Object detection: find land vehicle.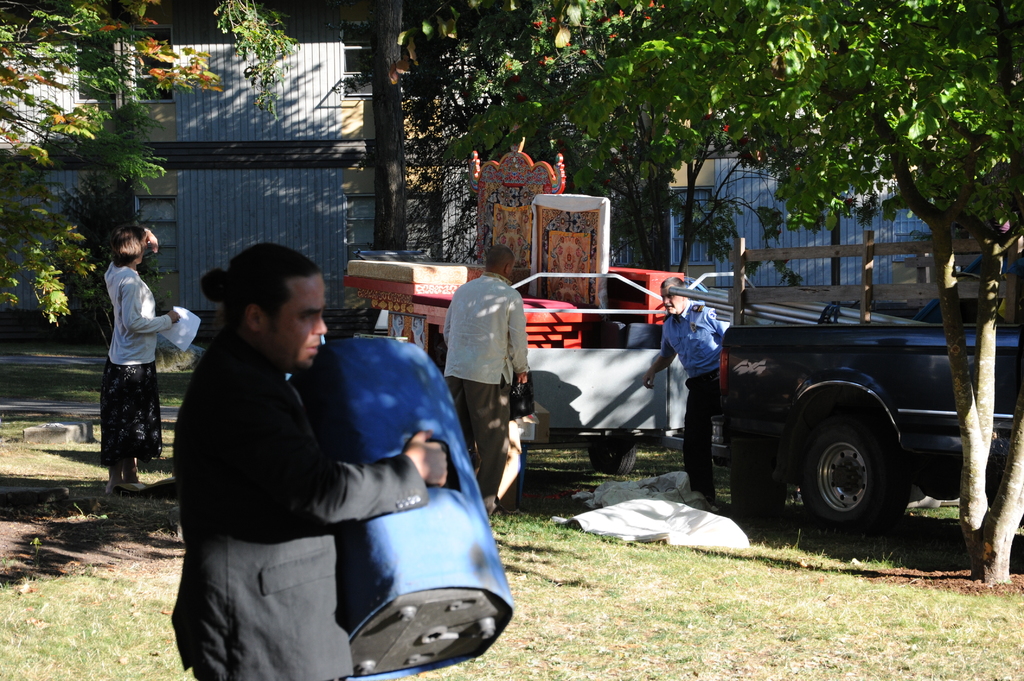
636:259:1012:536.
